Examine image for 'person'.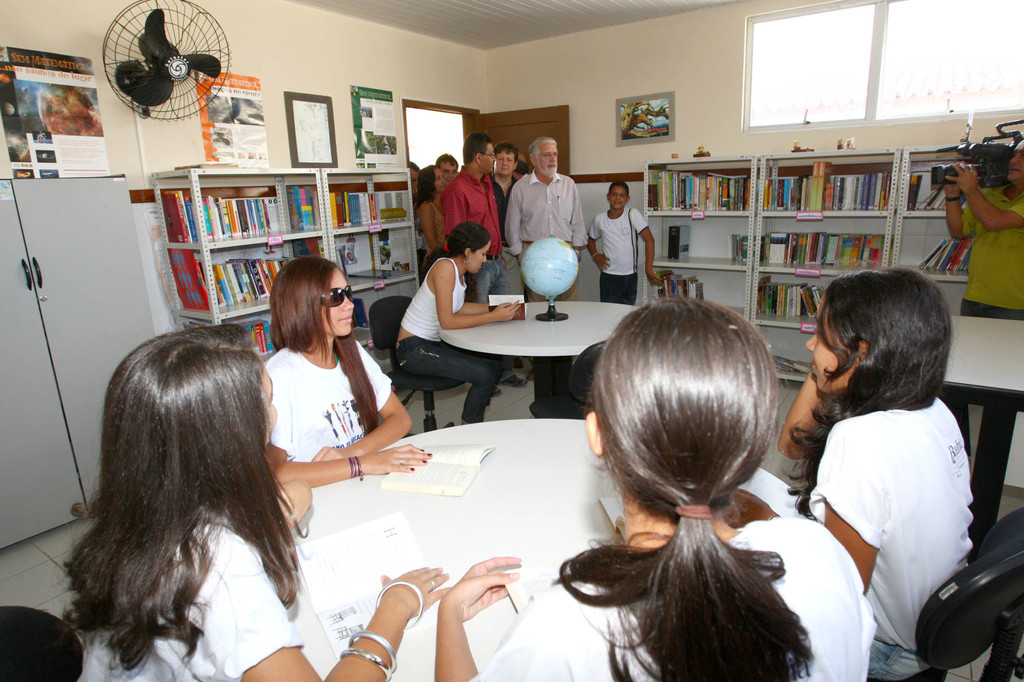
Examination result: 492 140 519 235.
